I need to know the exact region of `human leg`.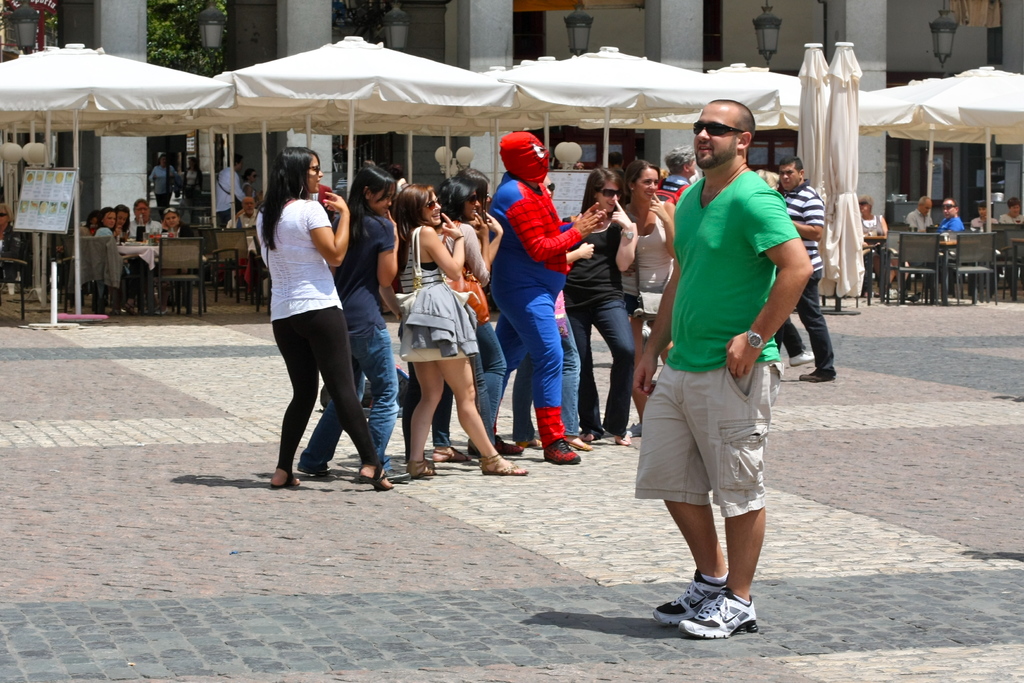
Region: {"x1": 628, "y1": 307, "x2": 655, "y2": 423}.
